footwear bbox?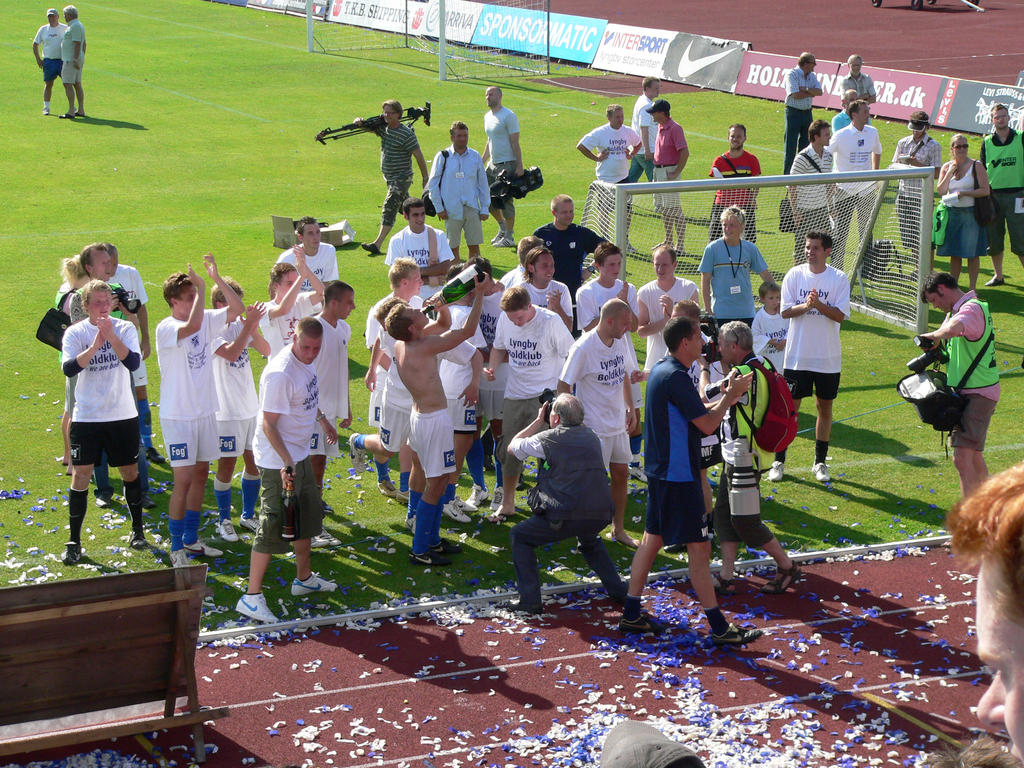
select_region(813, 463, 831, 481)
